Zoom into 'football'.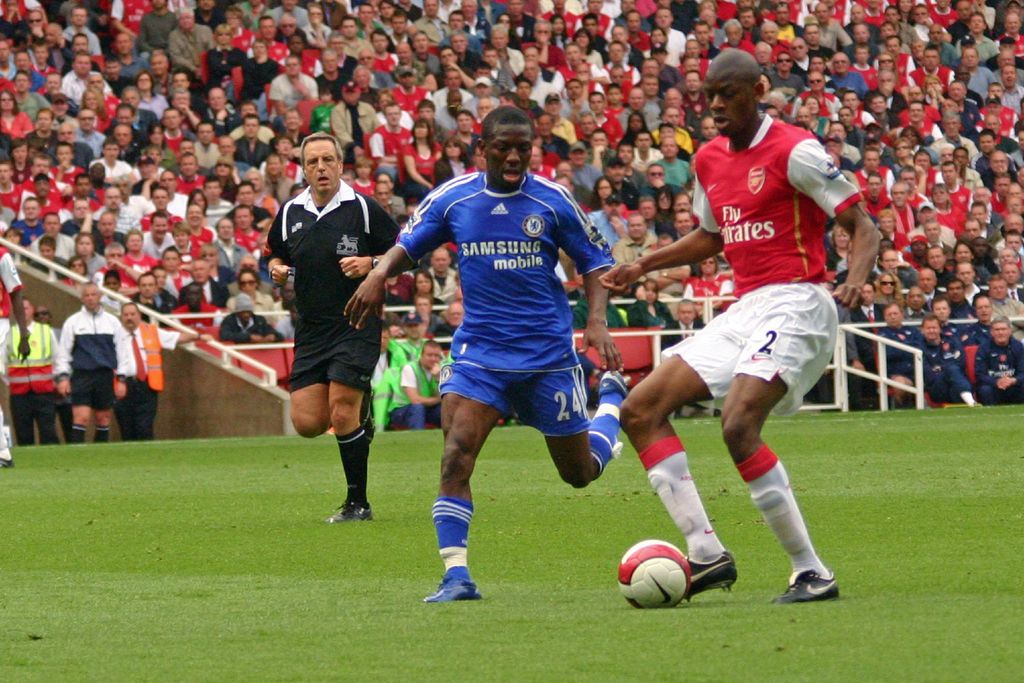
Zoom target: region(617, 539, 697, 609).
